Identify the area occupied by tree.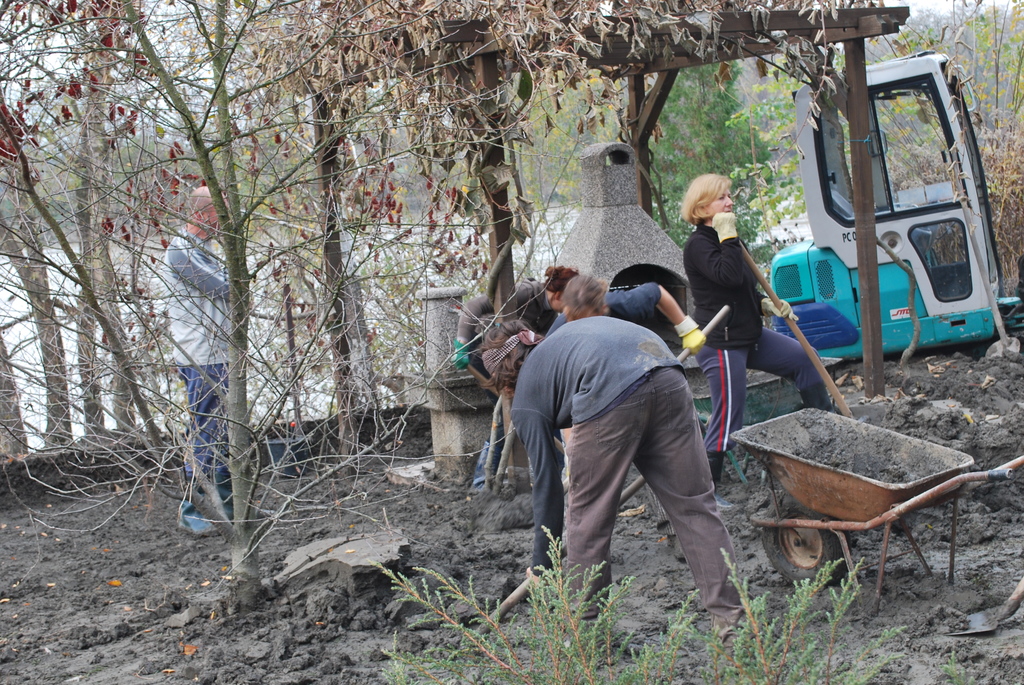
Area: pyautogui.locateOnScreen(656, 59, 791, 265).
